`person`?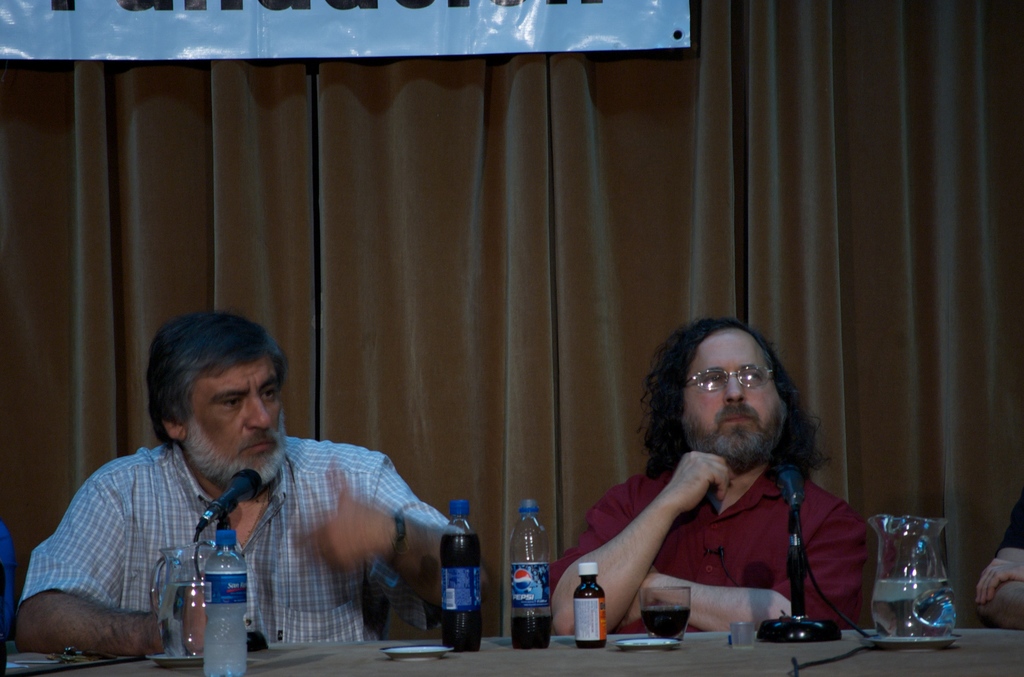
(x1=550, y1=318, x2=867, y2=634)
